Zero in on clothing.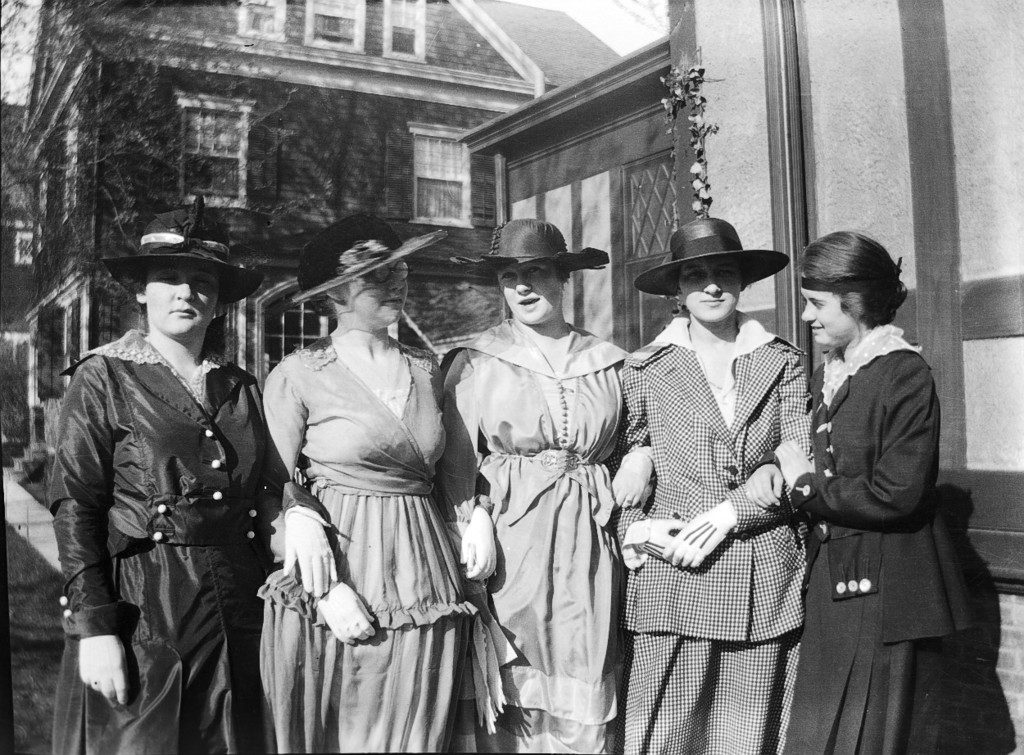
Zeroed in: 50:279:263:731.
